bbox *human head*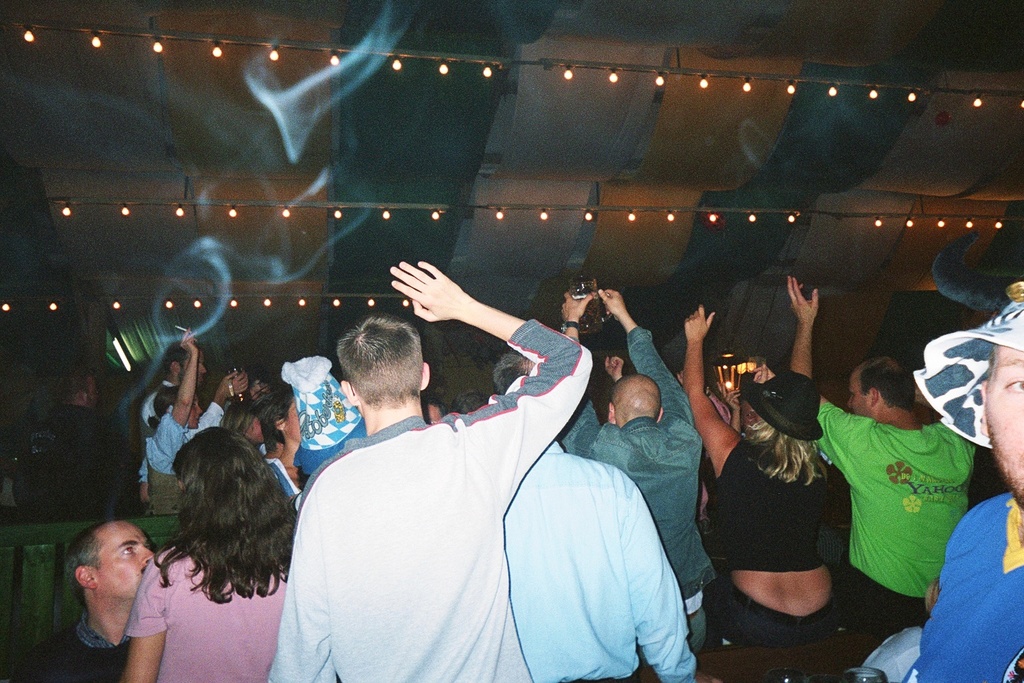
{"left": 269, "top": 382, "right": 307, "bottom": 448}
